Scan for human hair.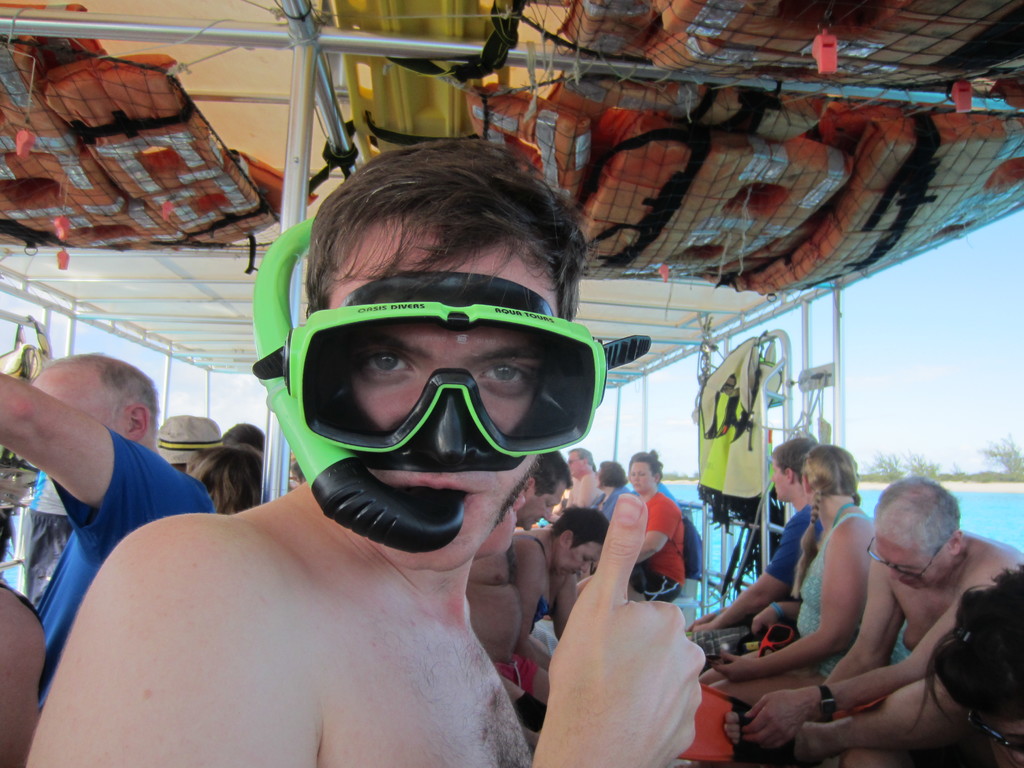
Scan result: crop(29, 351, 165, 493).
